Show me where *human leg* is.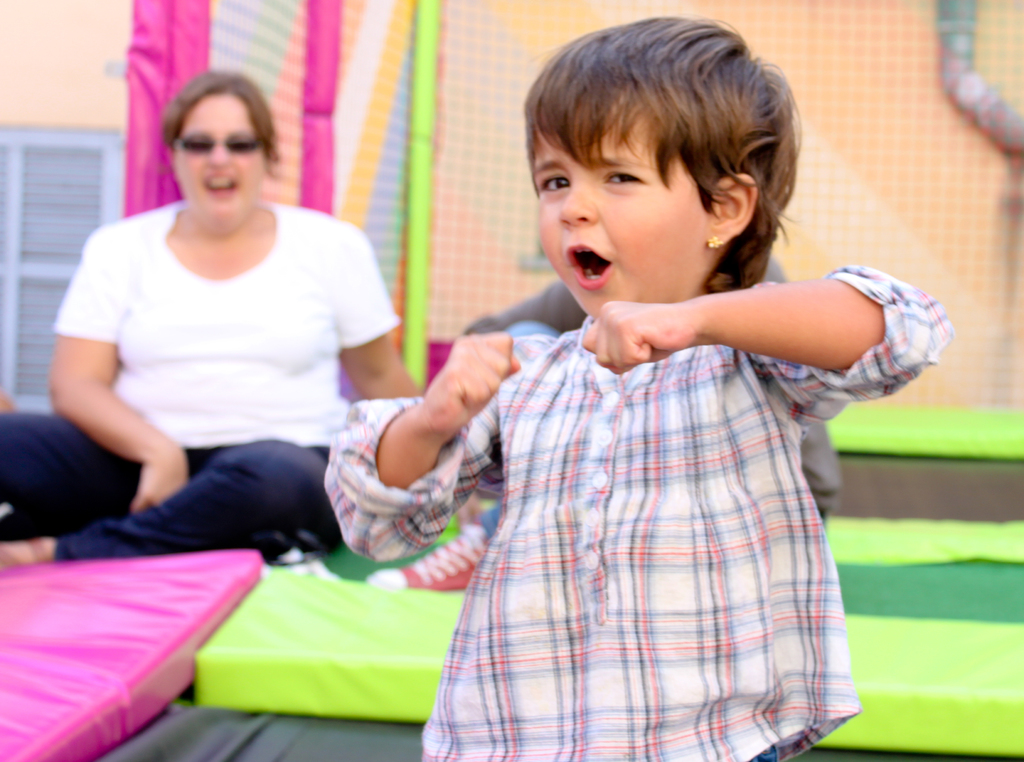
*human leg* is at pyautogui.locateOnScreen(0, 409, 138, 538).
